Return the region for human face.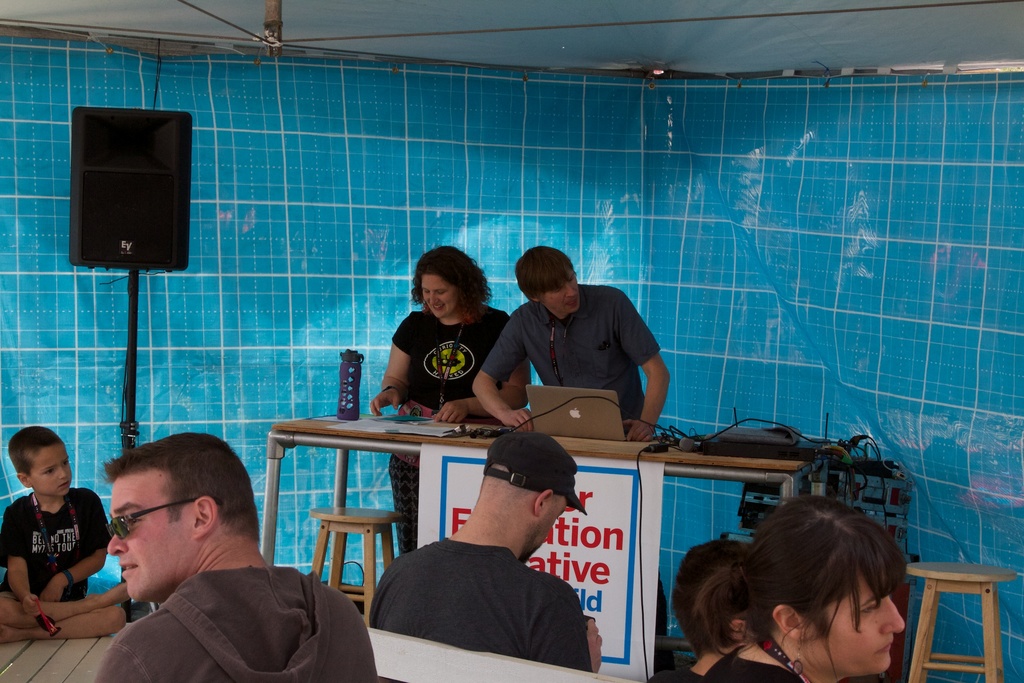
BBox(33, 446, 72, 497).
